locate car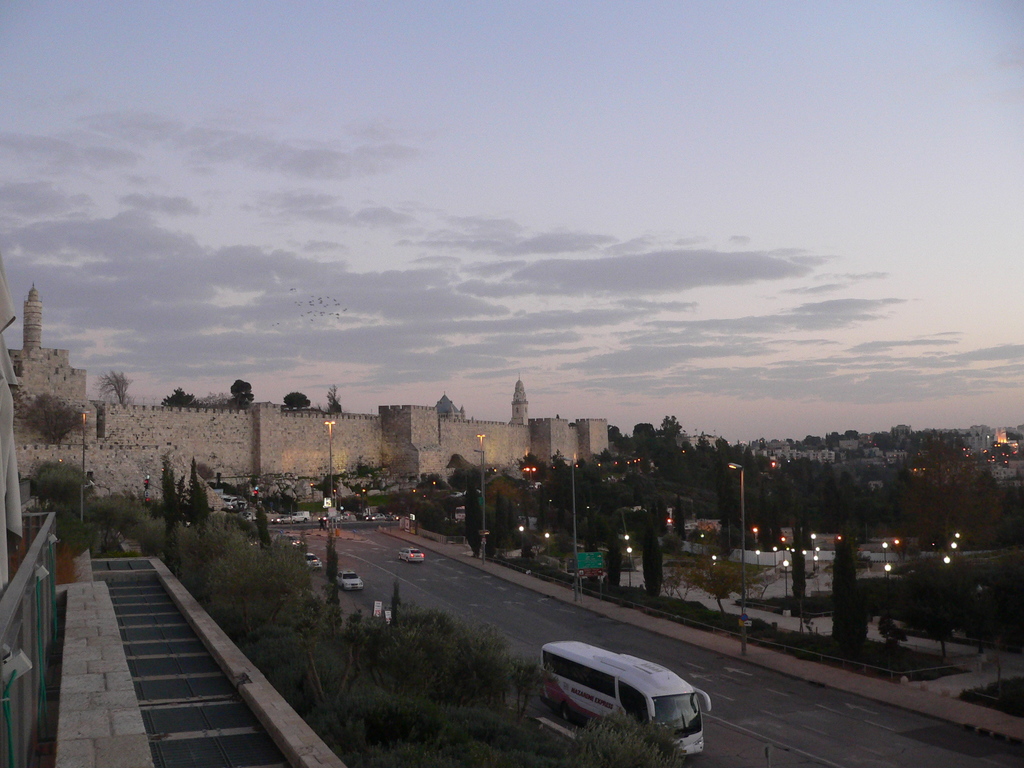
<bbox>392, 543, 424, 561</bbox>
